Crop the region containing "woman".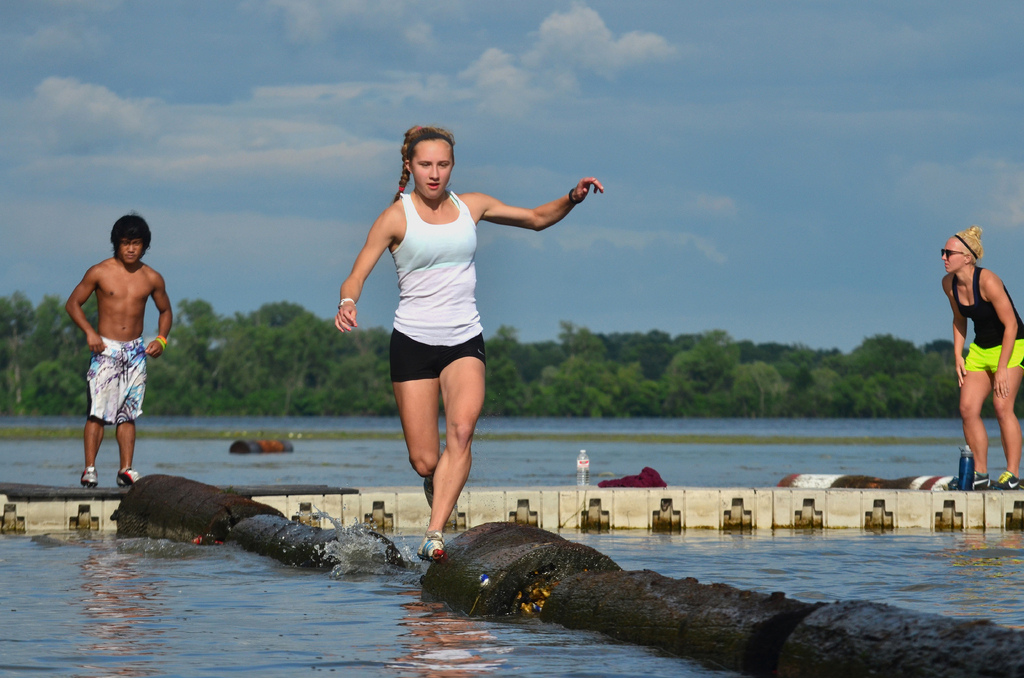
Crop region: (939, 225, 1023, 489).
